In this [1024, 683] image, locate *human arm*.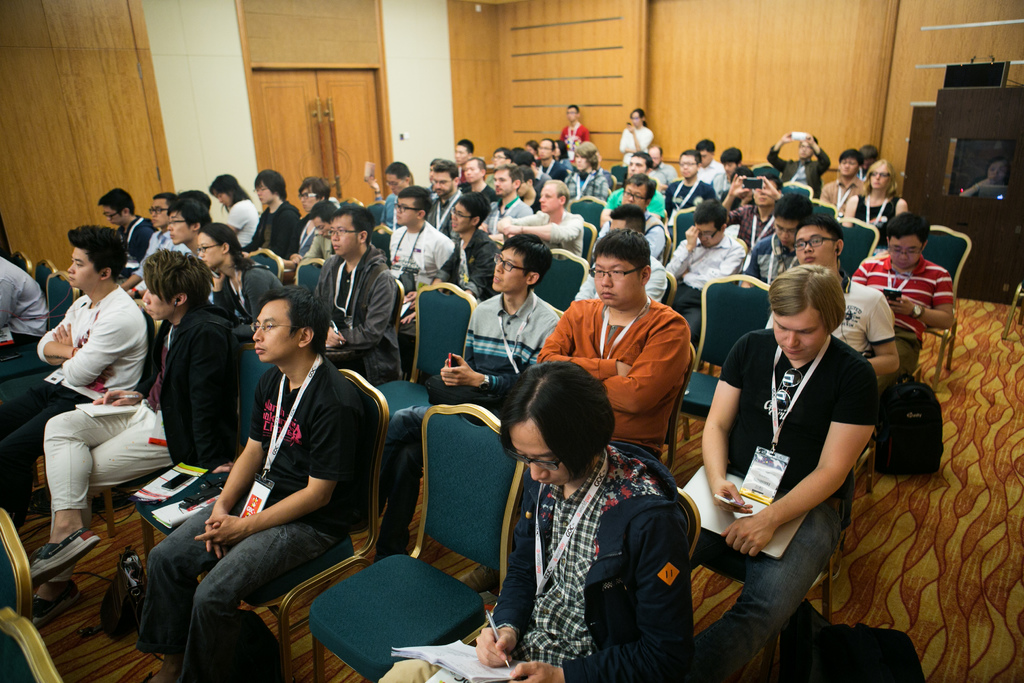
Bounding box: (left=404, top=241, right=497, bottom=327).
